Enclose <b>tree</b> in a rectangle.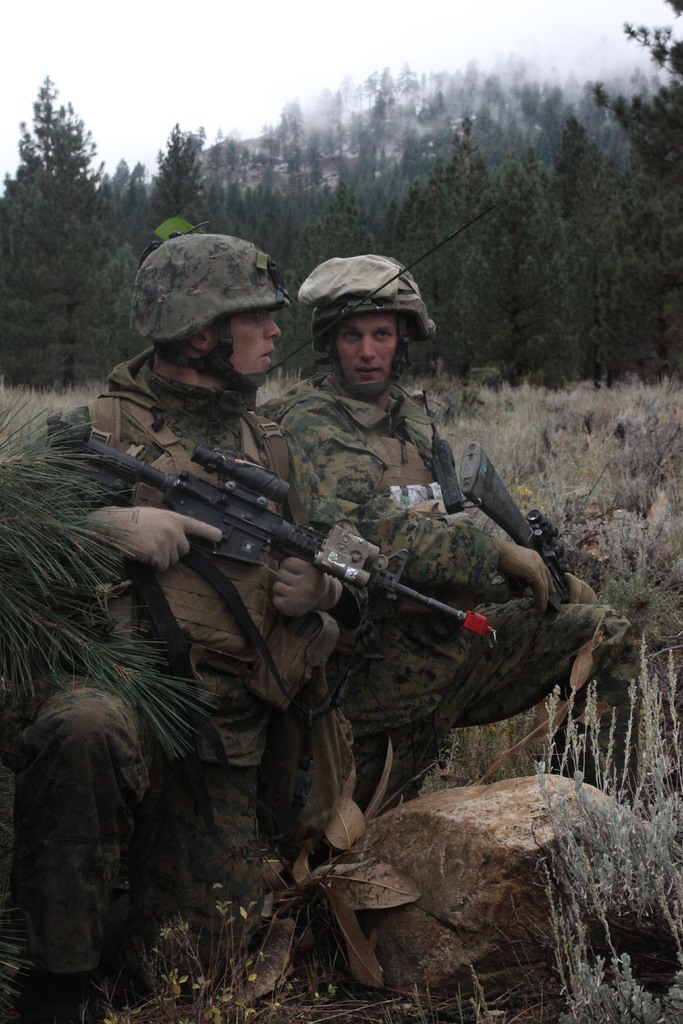
(x1=487, y1=168, x2=563, y2=392).
